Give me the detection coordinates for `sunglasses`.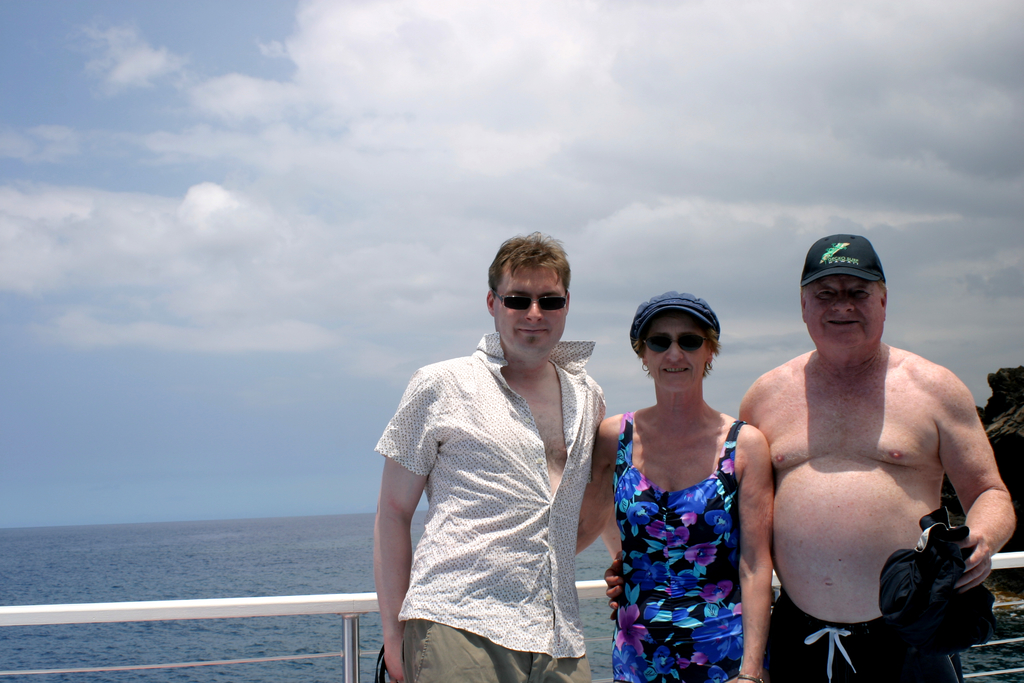
638 329 707 352.
